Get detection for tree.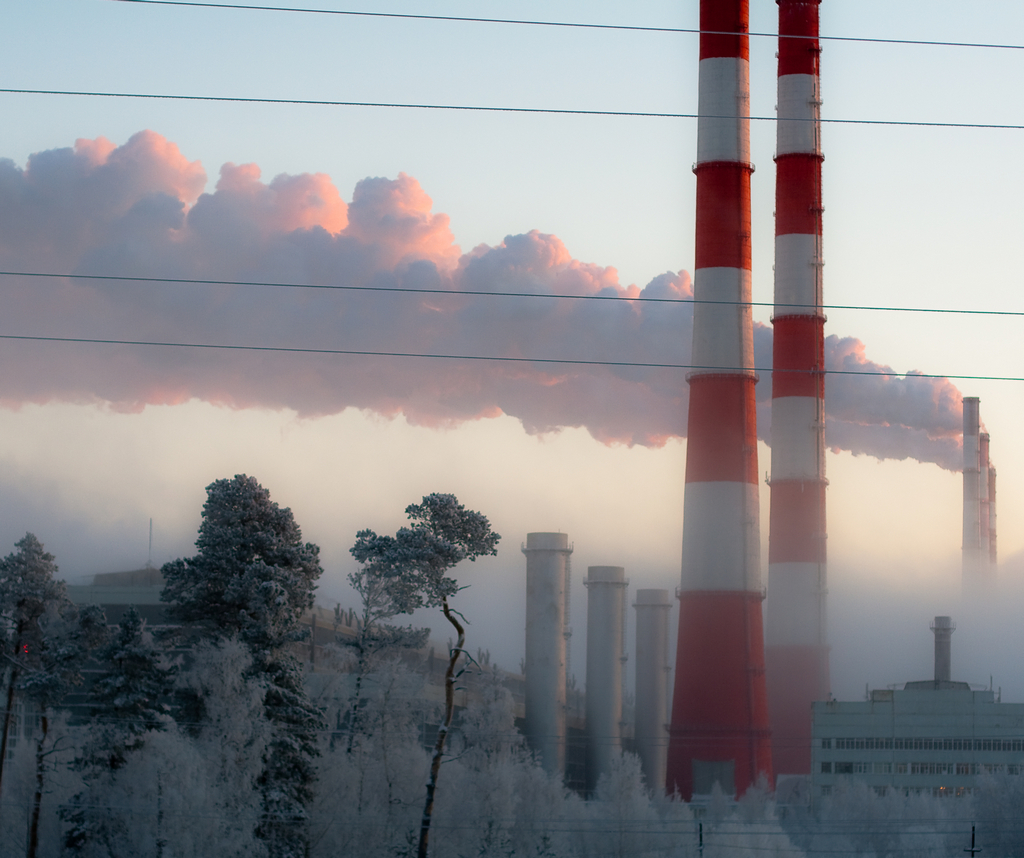
Detection: x1=352, y1=494, x2=502, y2=857.
